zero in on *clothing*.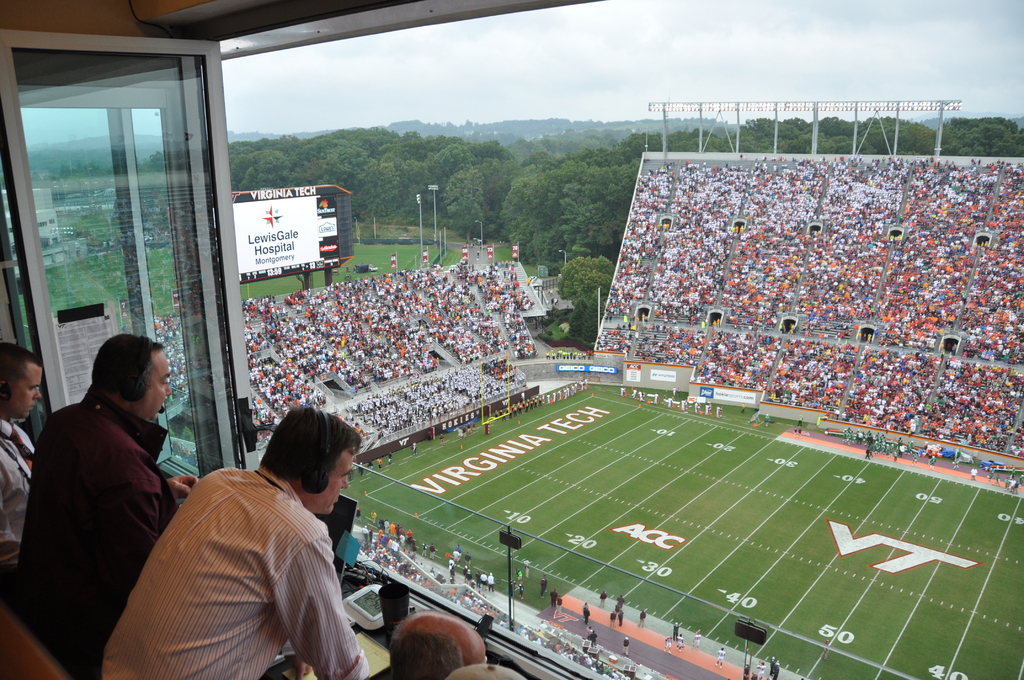
Zeroed in: [536,580,545,596].
